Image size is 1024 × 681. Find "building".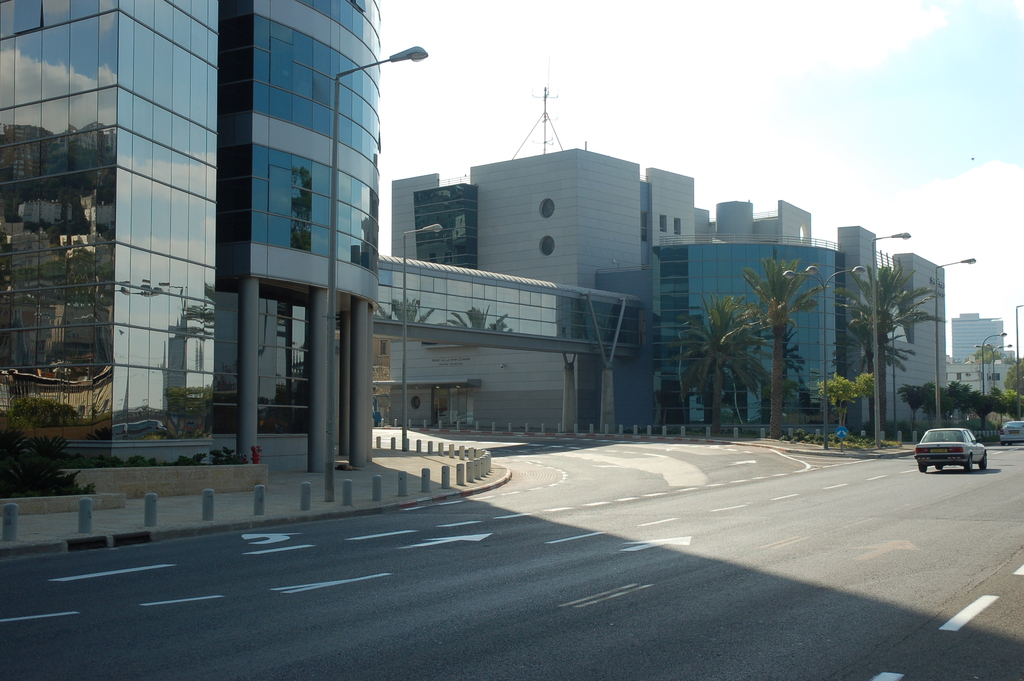
rect(0, 0, 378, 486).
